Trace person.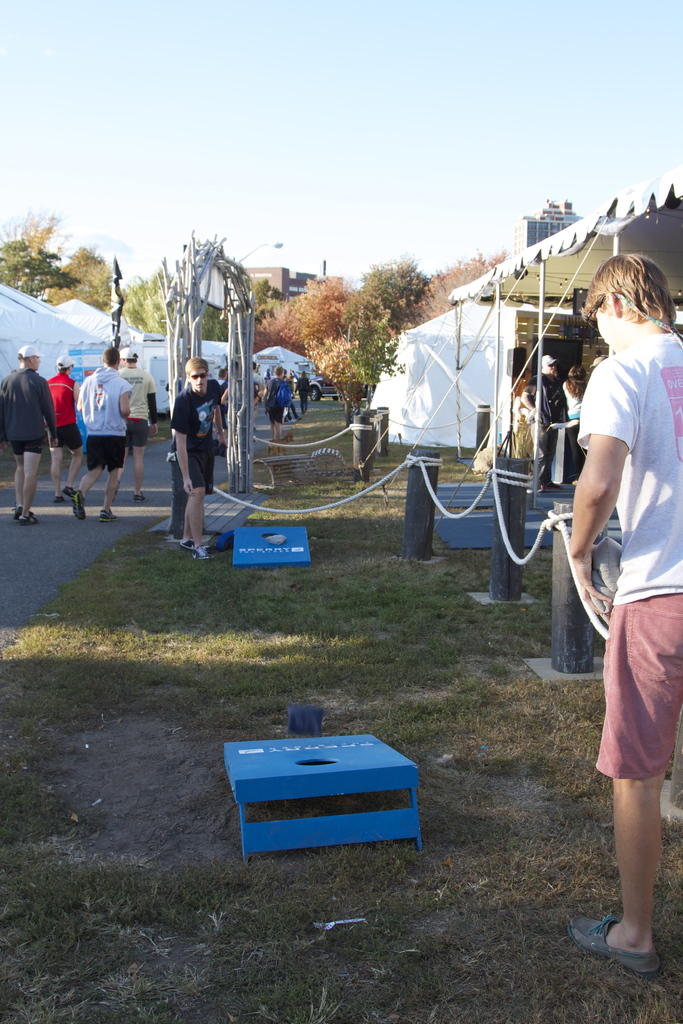
Traced to region(258, 350, 292, 447).
